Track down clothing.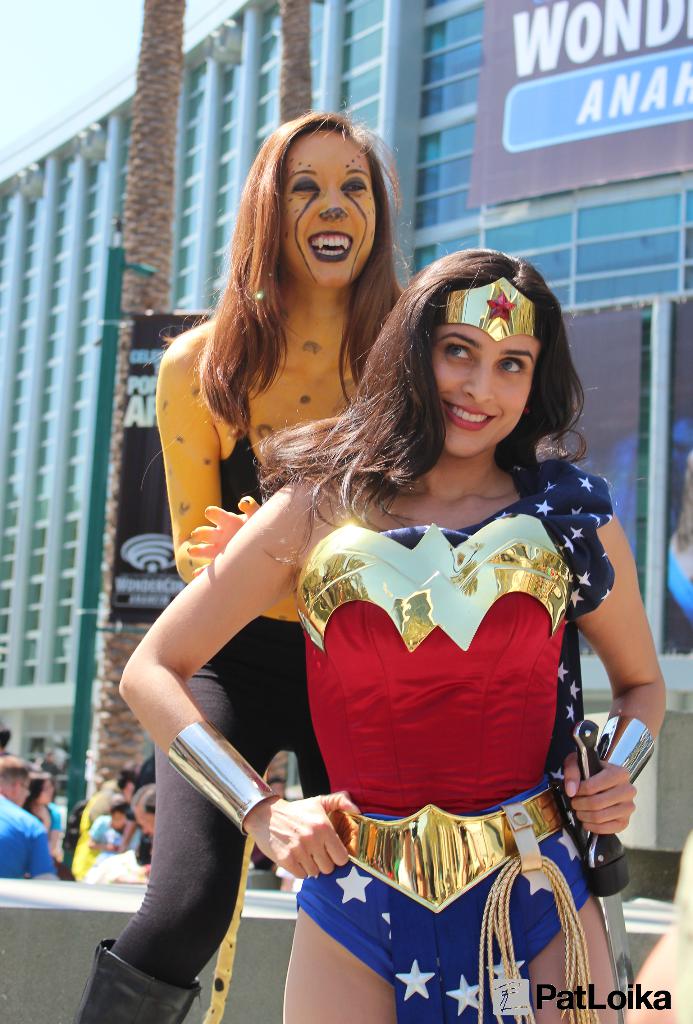
Tracked to box(106, 364, 334, 986).
